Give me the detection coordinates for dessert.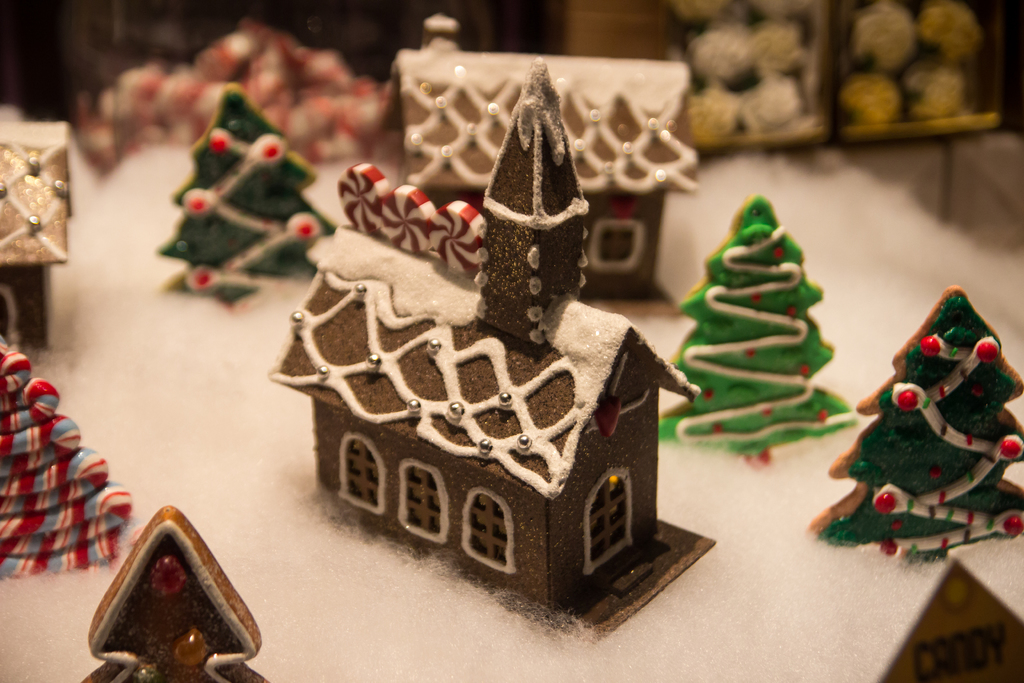
163,92,332,305.
